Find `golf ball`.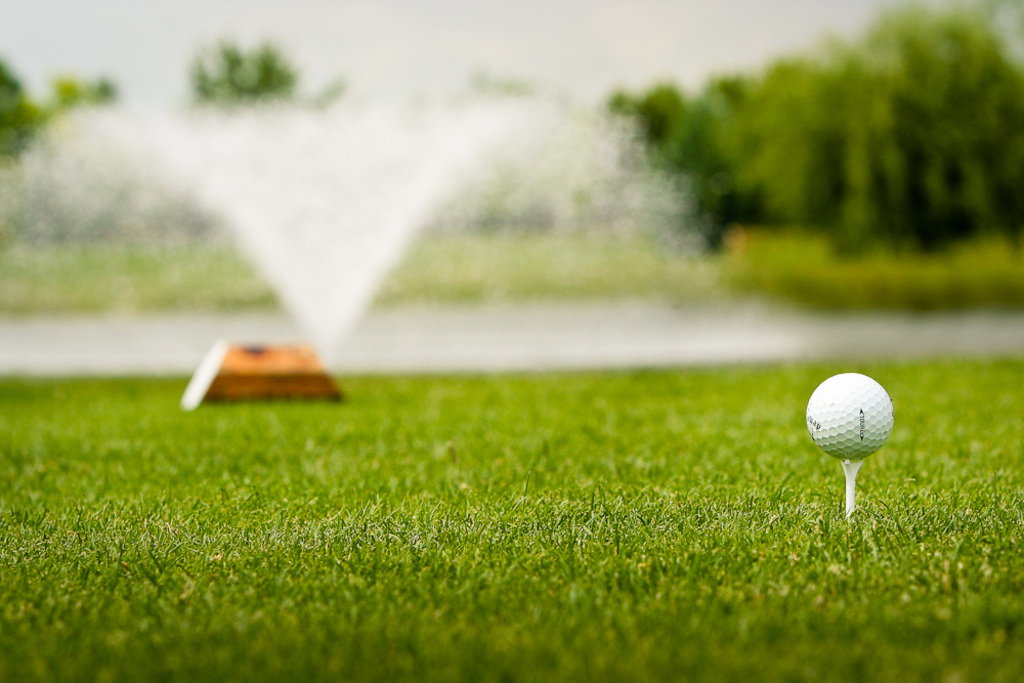
bbox(794, 360, 905, 455).
